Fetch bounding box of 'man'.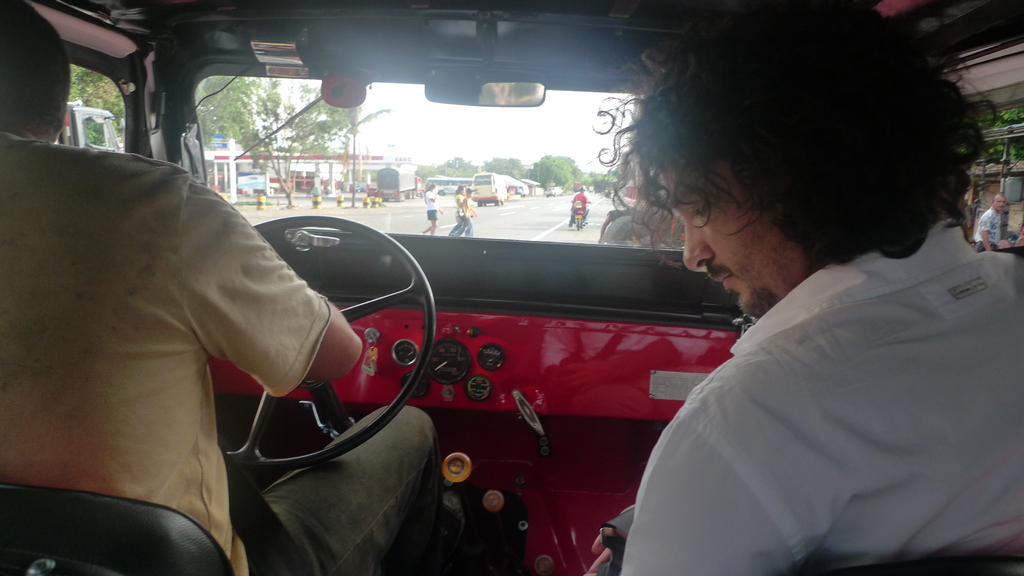
Bbox: <region>0, 0, 440, 575</region>.
